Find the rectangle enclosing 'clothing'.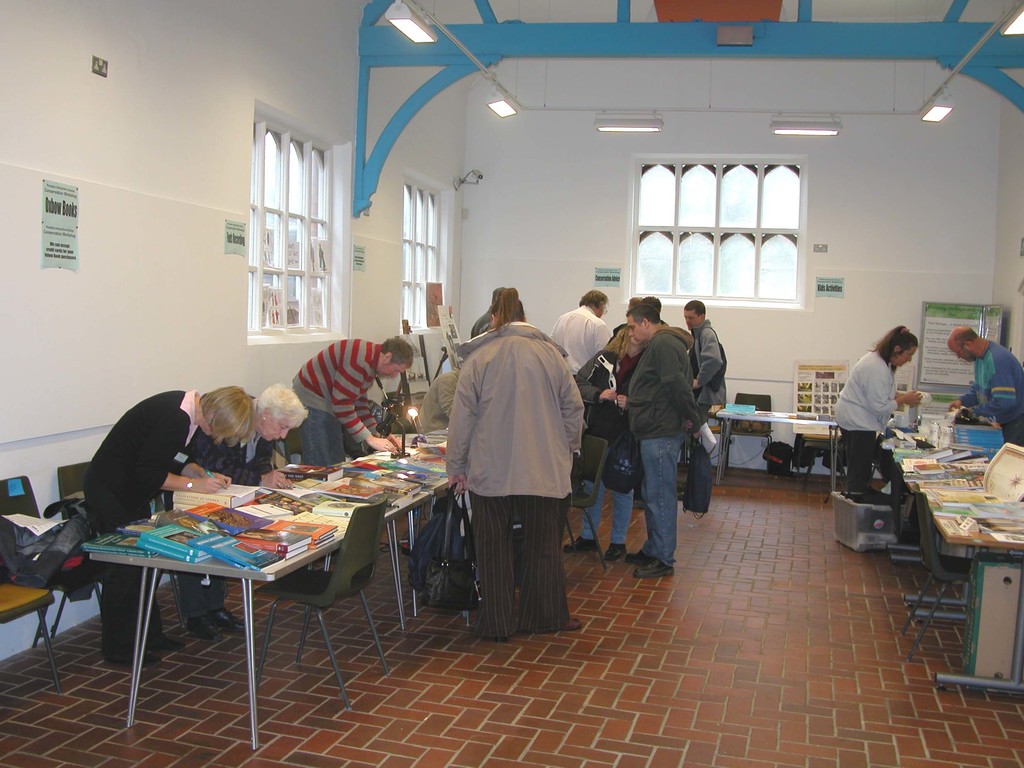
[436,288,589,641].
